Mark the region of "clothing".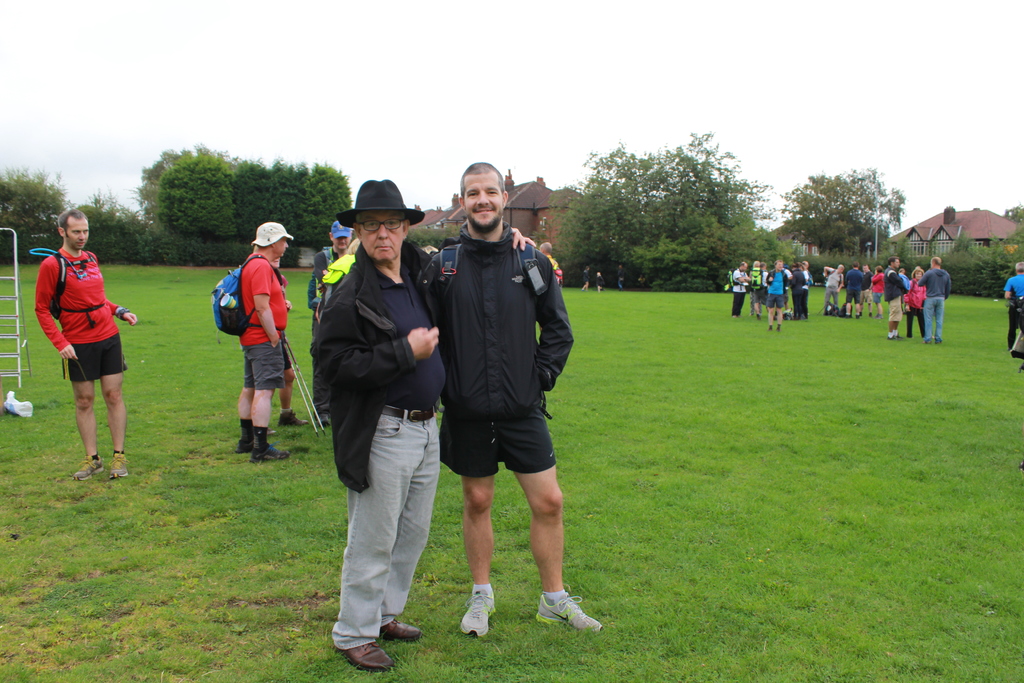
Region: [x1=871, y1=273, x2=885, y2=302].
